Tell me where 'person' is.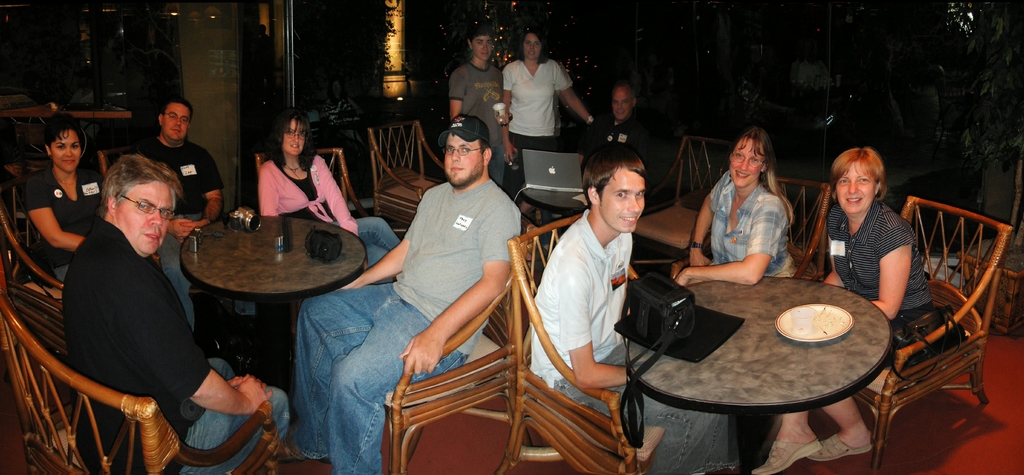
'person' is at (290, 114, 525, 474).
